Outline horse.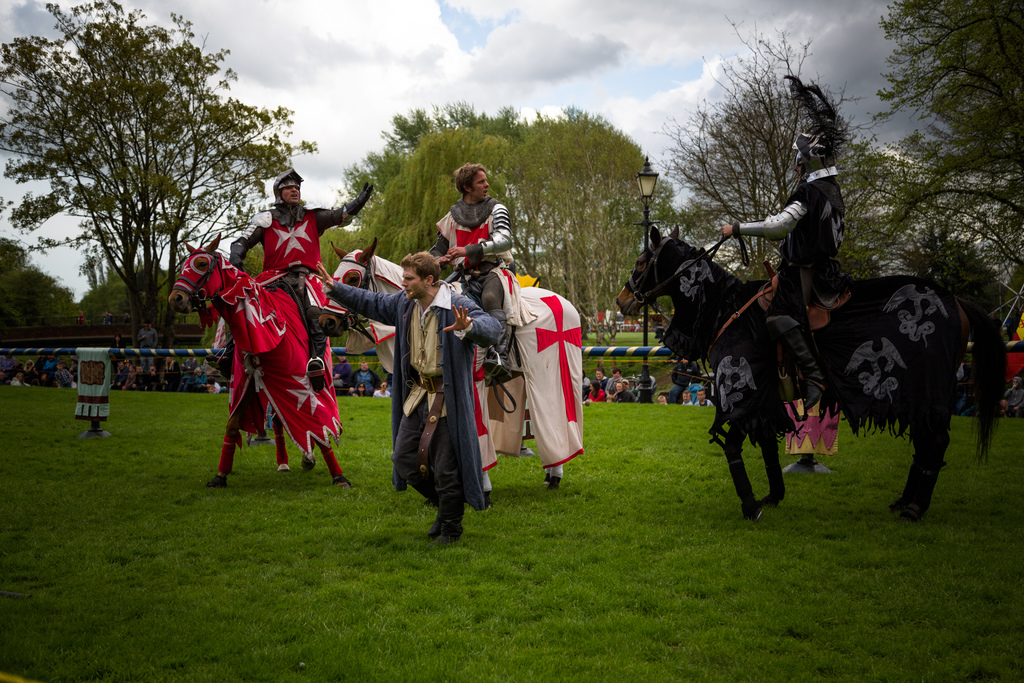
Outline: l=315, t=237, r=564, b=509.
